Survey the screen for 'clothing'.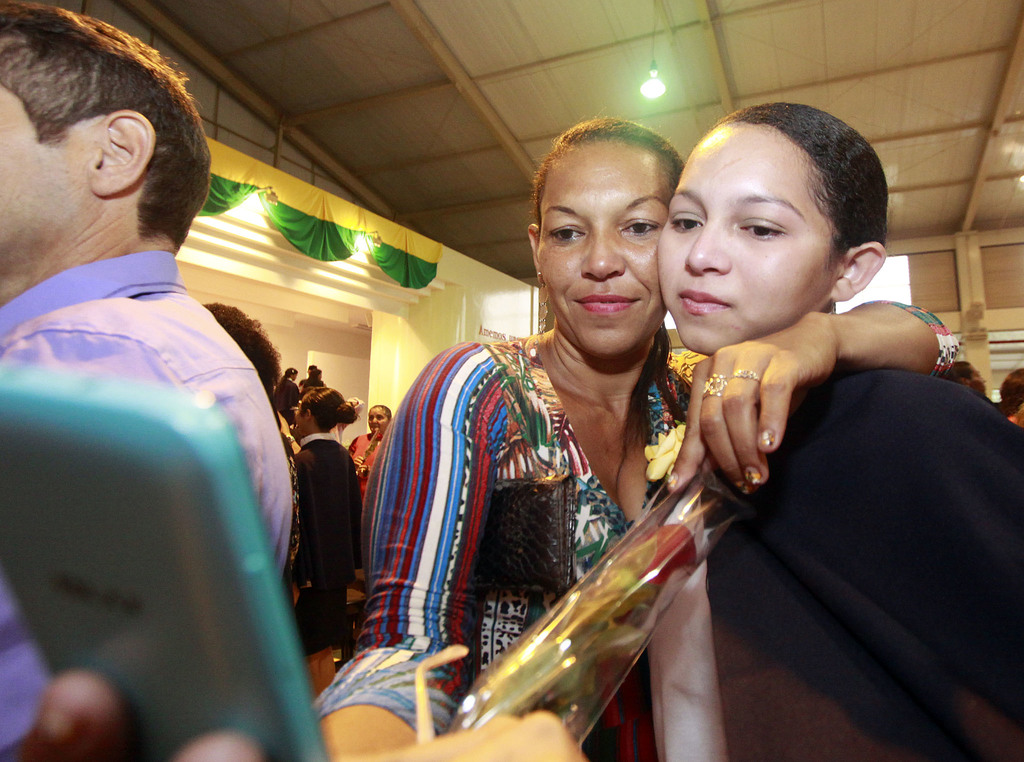
Survey found: 289/426/366/663.
